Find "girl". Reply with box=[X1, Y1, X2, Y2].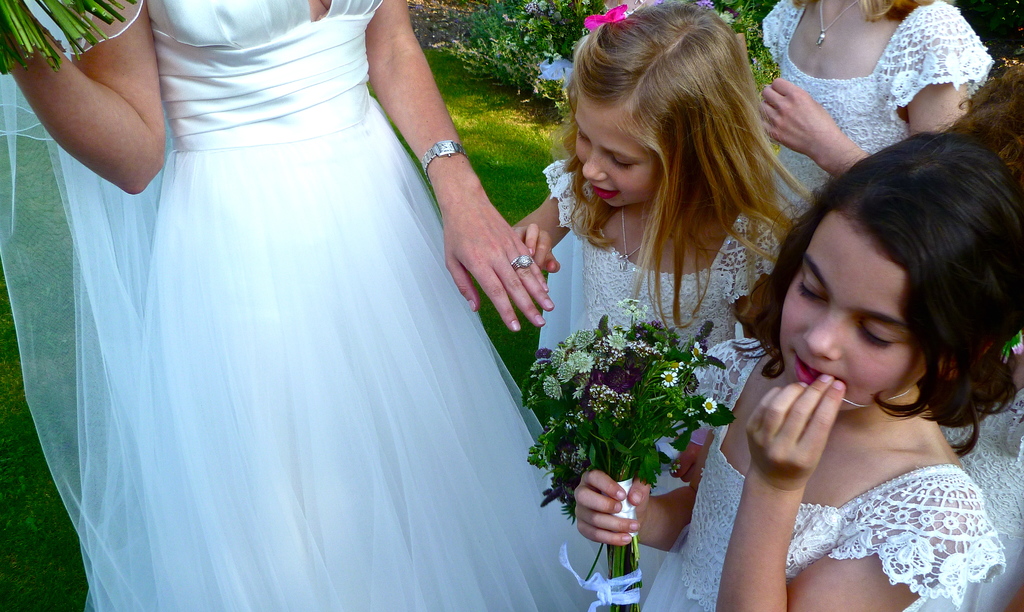
box=[759, 0, 998, 209].
